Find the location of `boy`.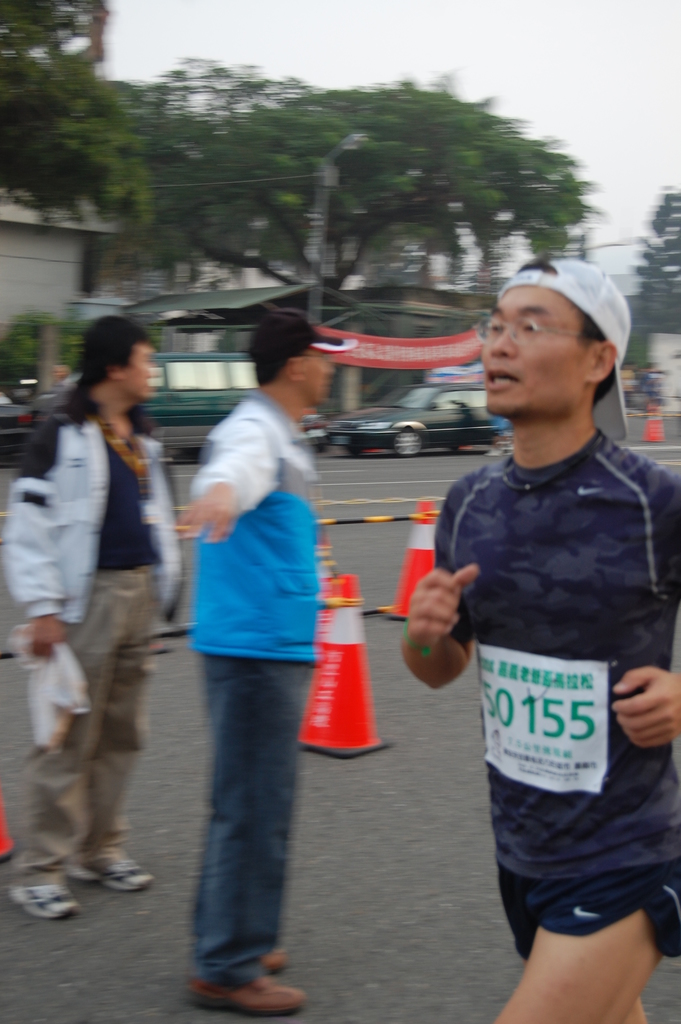
Location: 393, 233, 660, 970.
